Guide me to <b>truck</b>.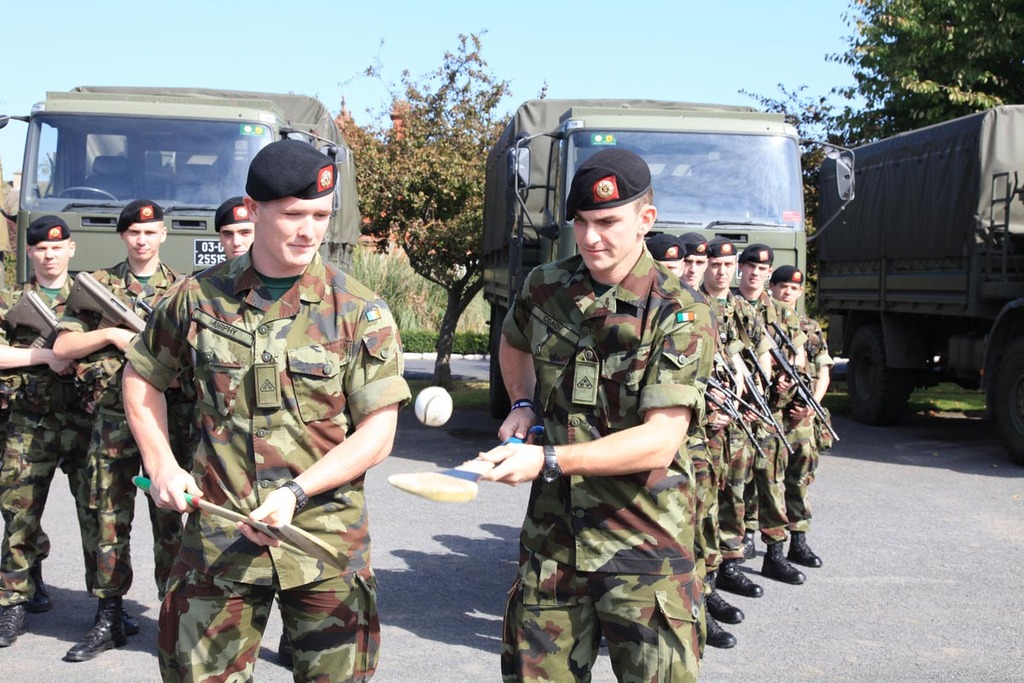
Guidance: <region>479, 98, 860, 426</region>.
